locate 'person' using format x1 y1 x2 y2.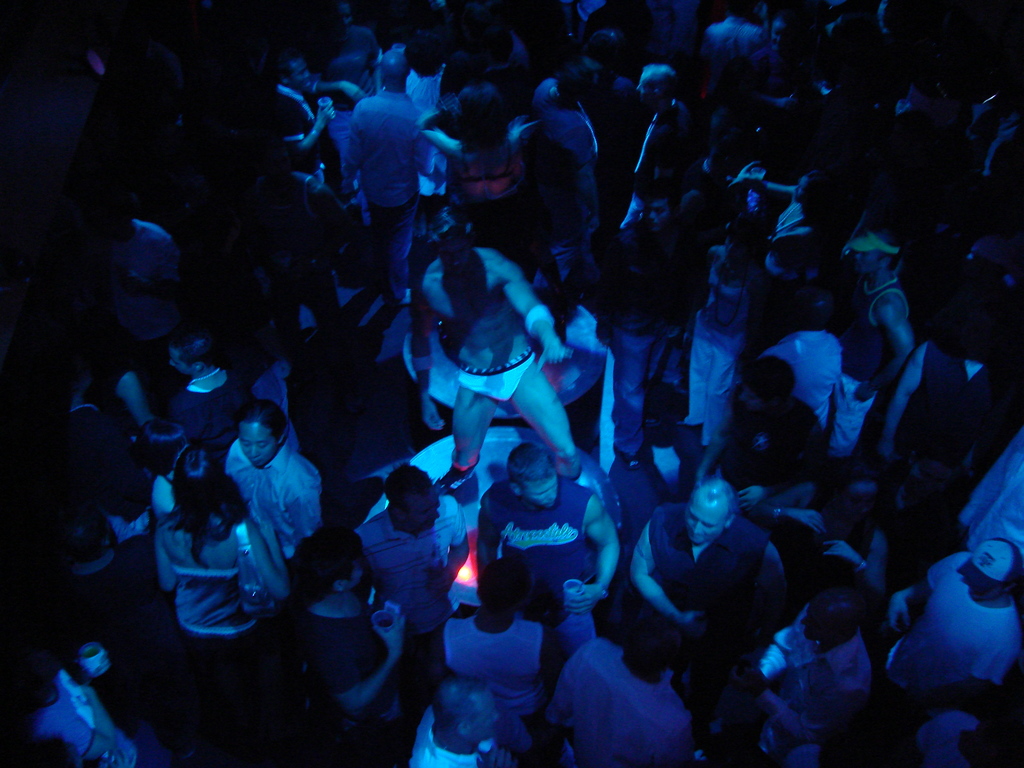
875 539 1015 737.
